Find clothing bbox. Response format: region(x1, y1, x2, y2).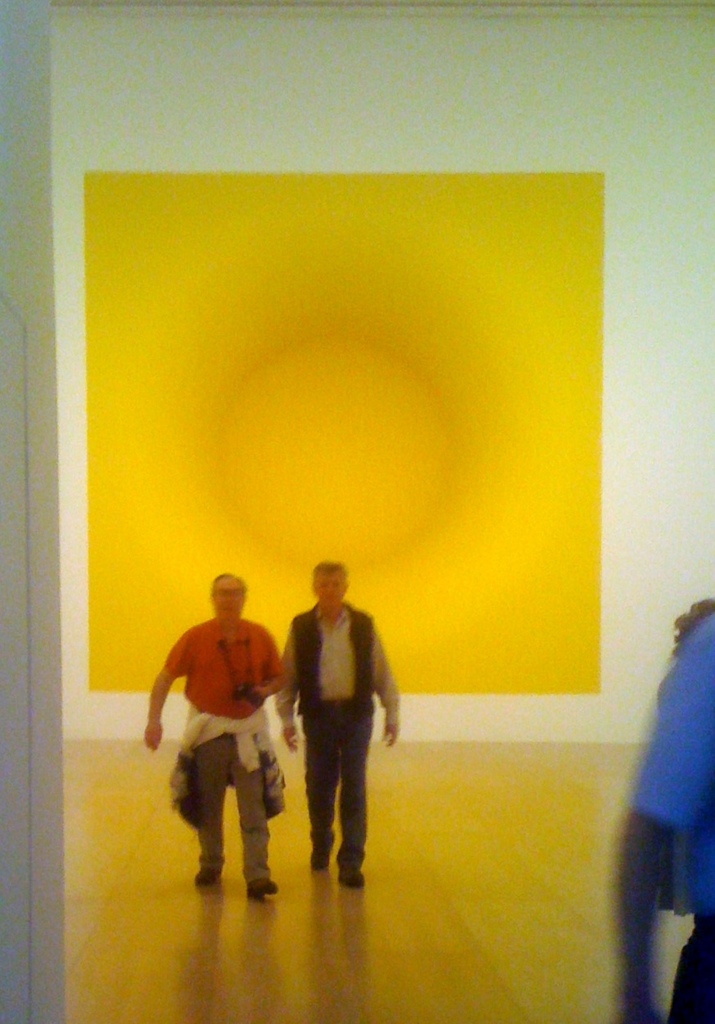
region(166, 616, 285, 880).
